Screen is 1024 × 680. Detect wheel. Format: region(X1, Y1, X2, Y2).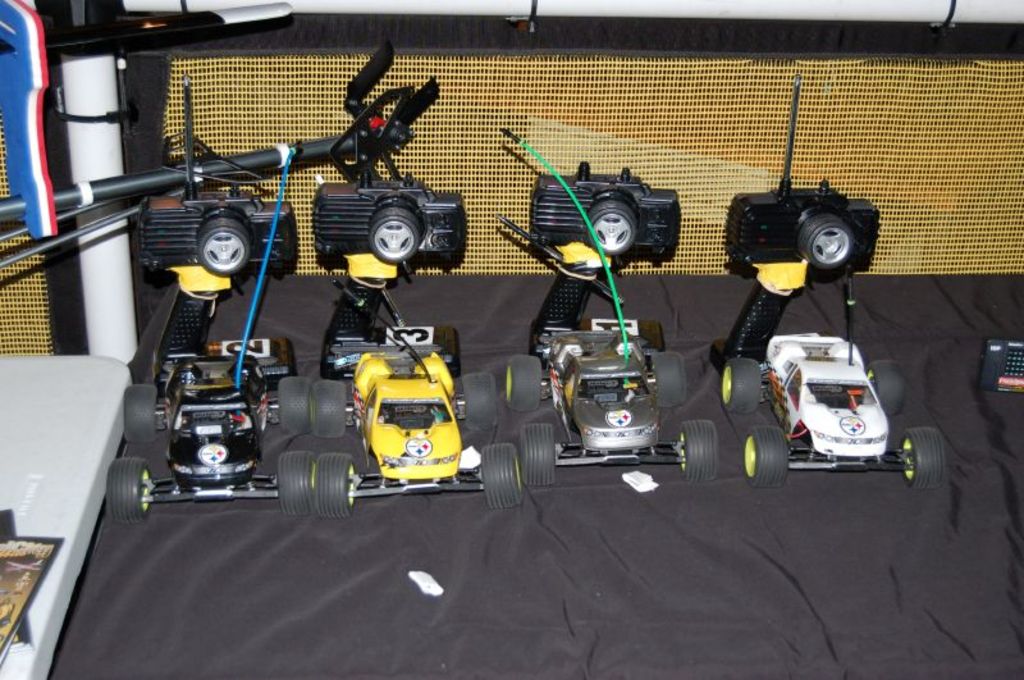
region(503, 359, 541, 411).
